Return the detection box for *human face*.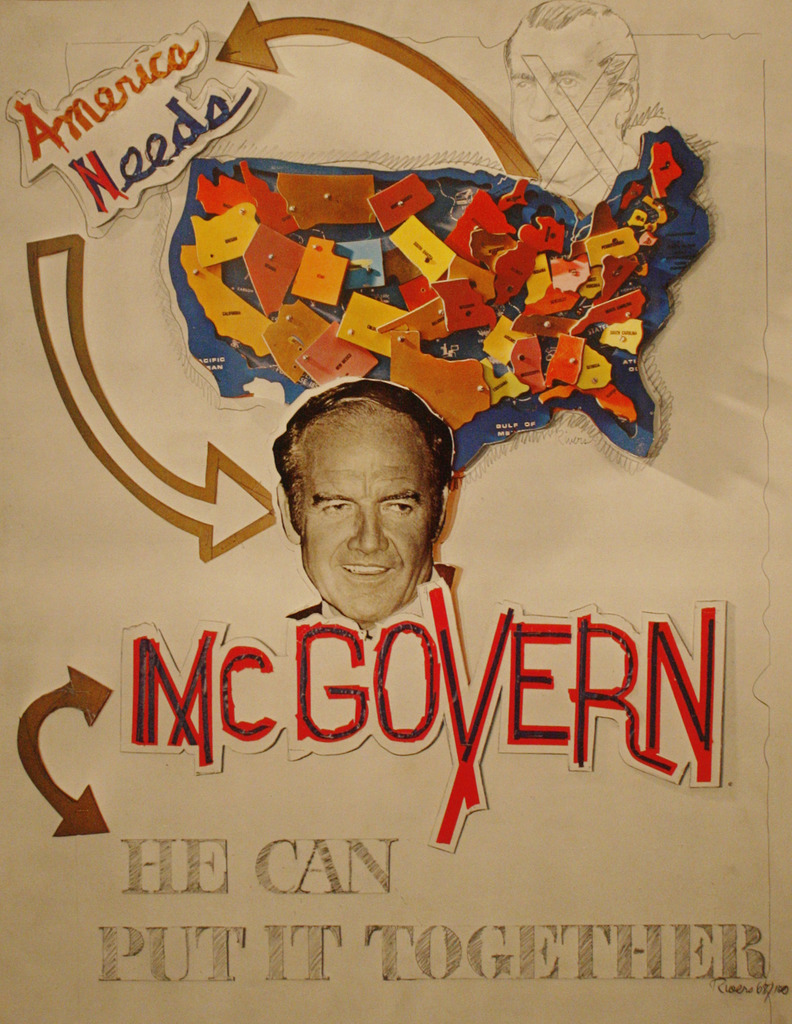
Rect(509, 29, 614, 181).
